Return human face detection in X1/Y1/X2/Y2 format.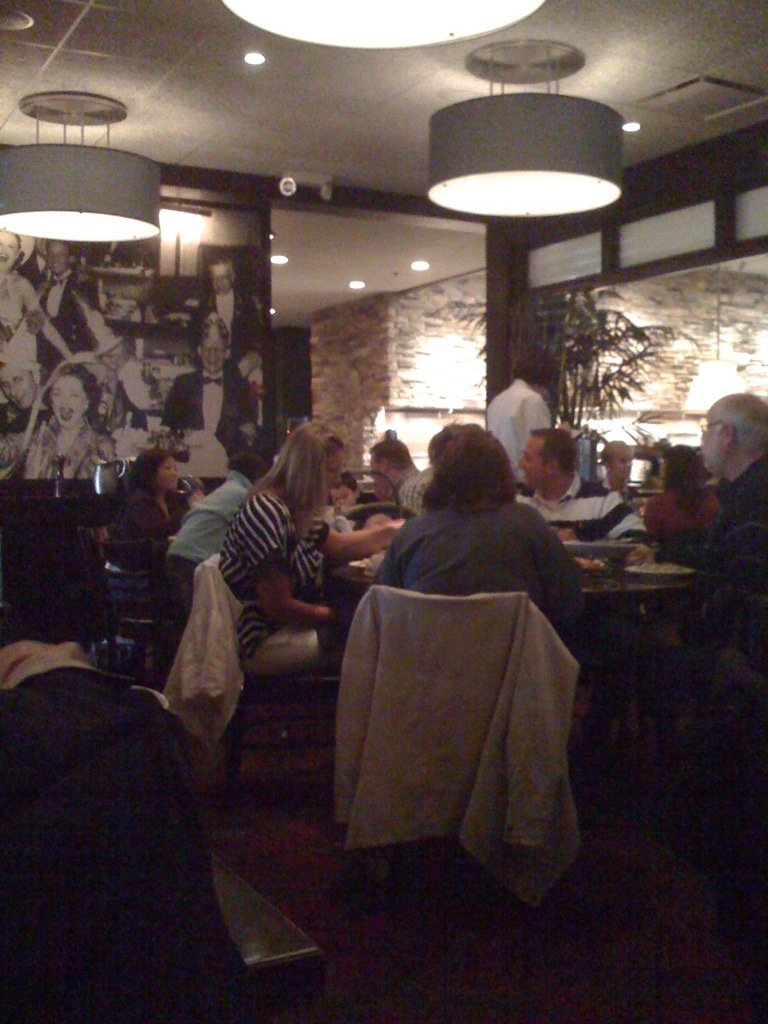
155/455/171/487.
